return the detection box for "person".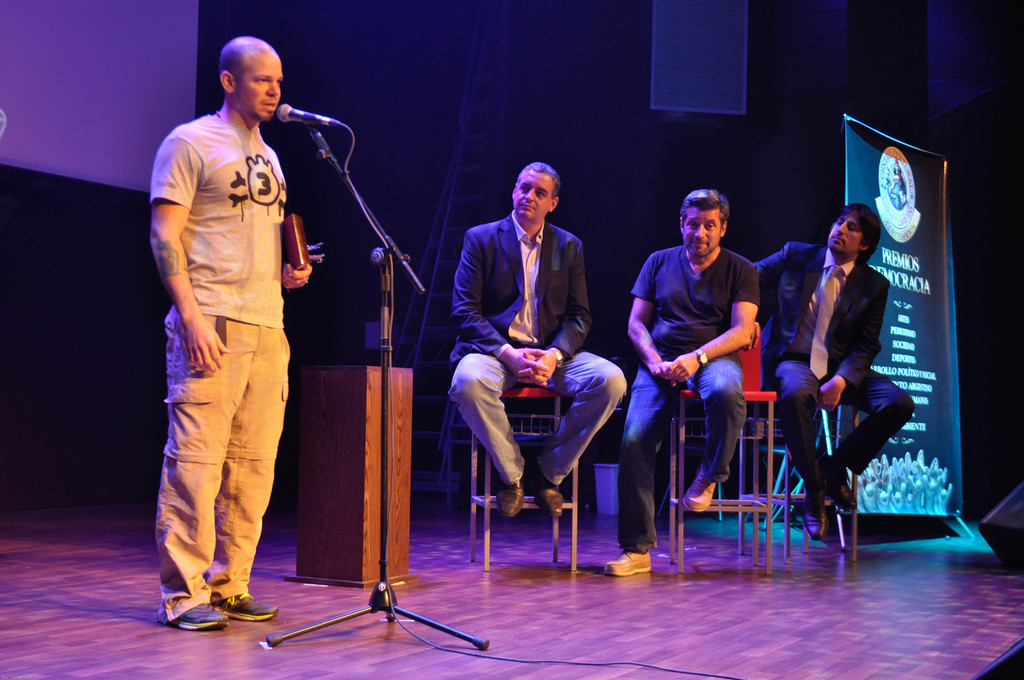
select_region(443, 156, 630, 517).
